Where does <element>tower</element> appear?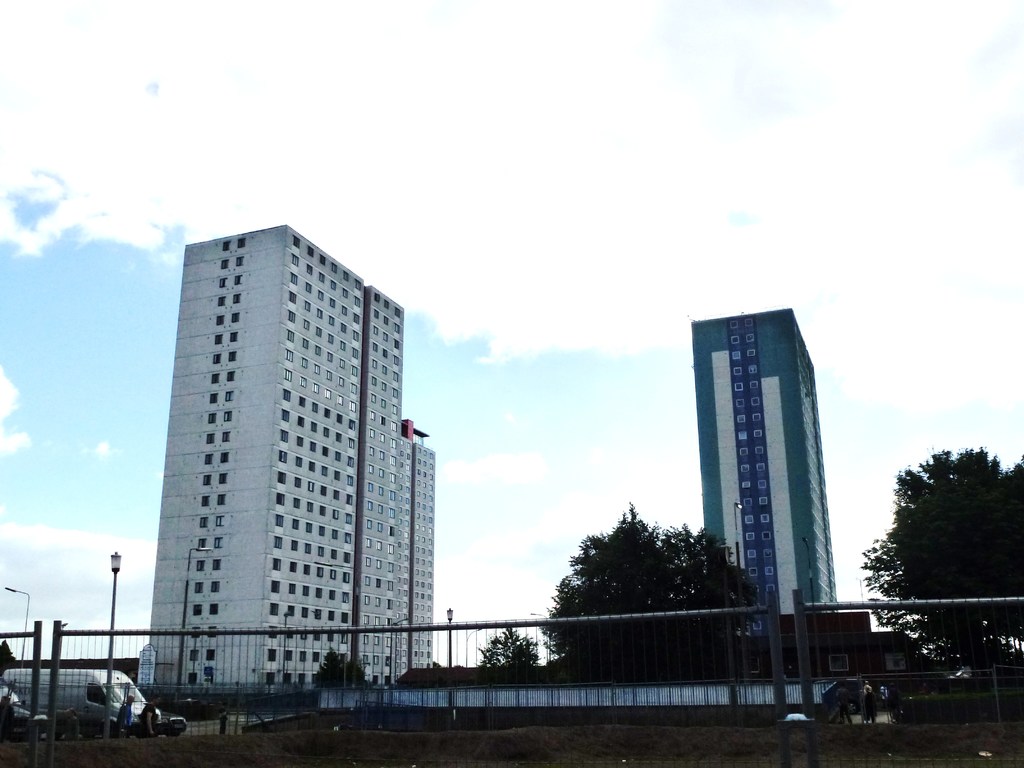
Appears at <bbox>133, 224, 408, 710</bbox>.
